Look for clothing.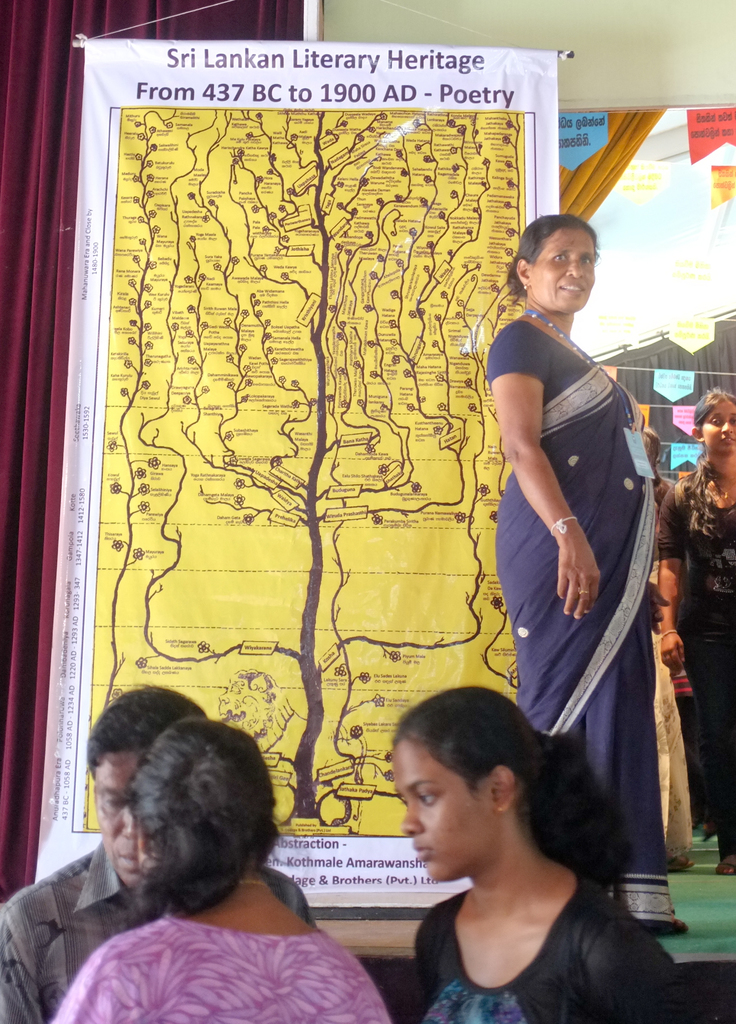
Found: rect(49, 915, 389, 1023).
